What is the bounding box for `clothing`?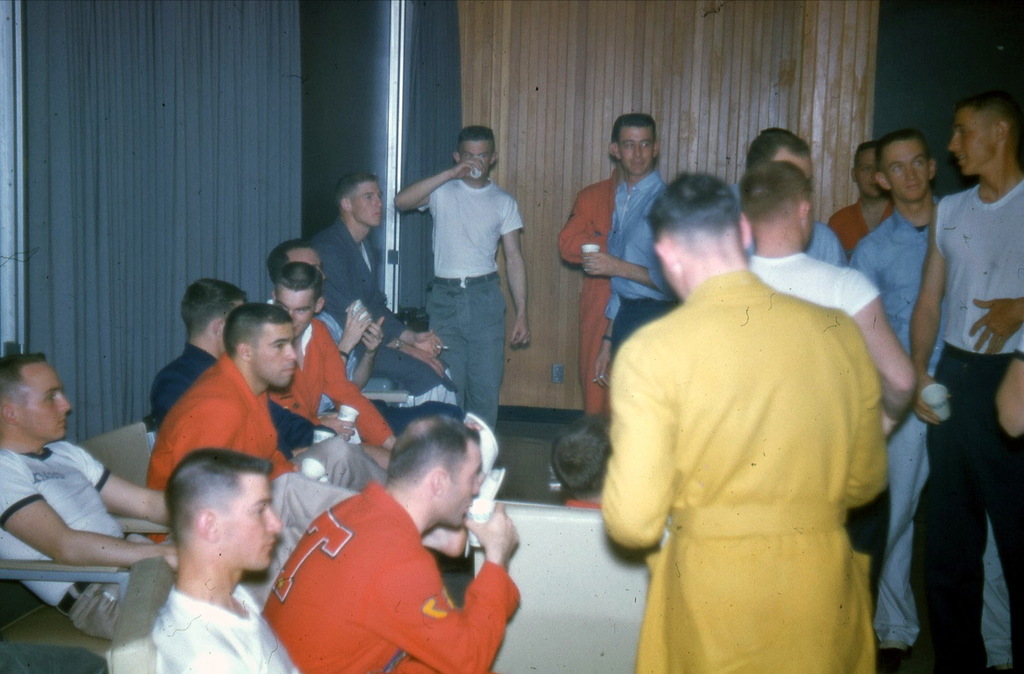
(150,590,303,673).
